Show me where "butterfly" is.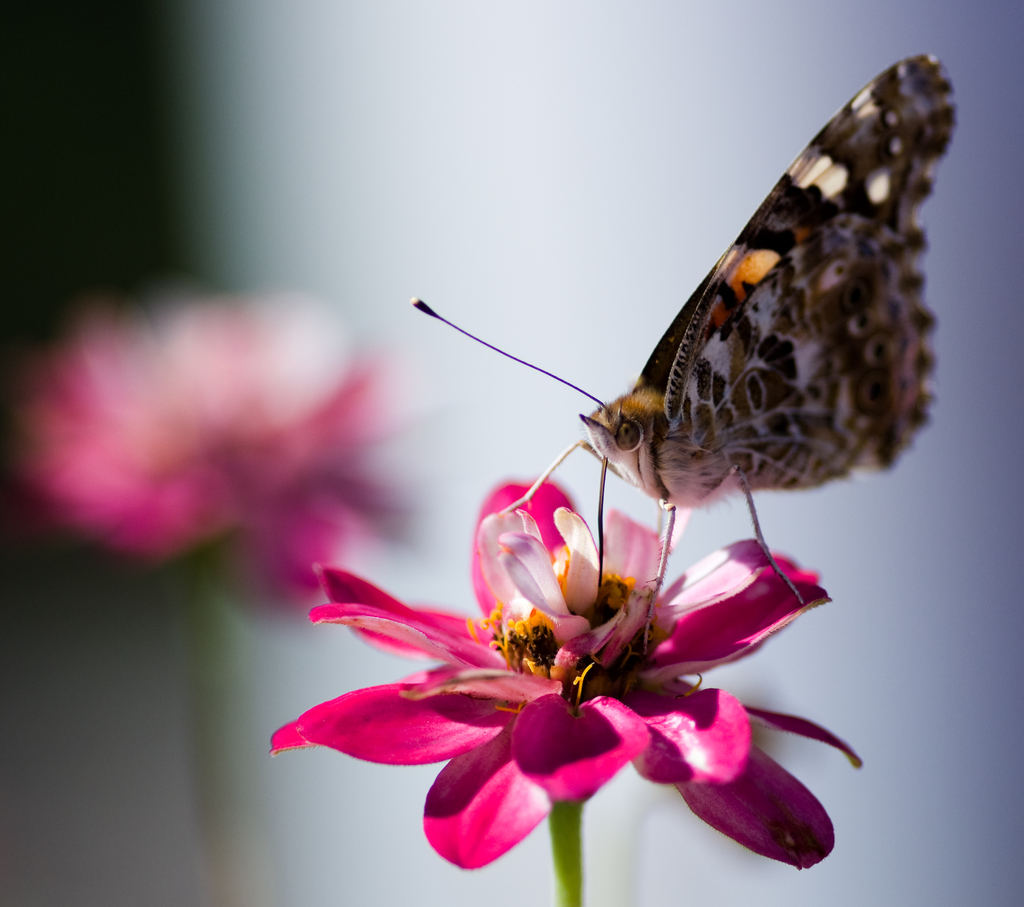
"butterfly" is at bbox=(408, 55, 959, 571).
